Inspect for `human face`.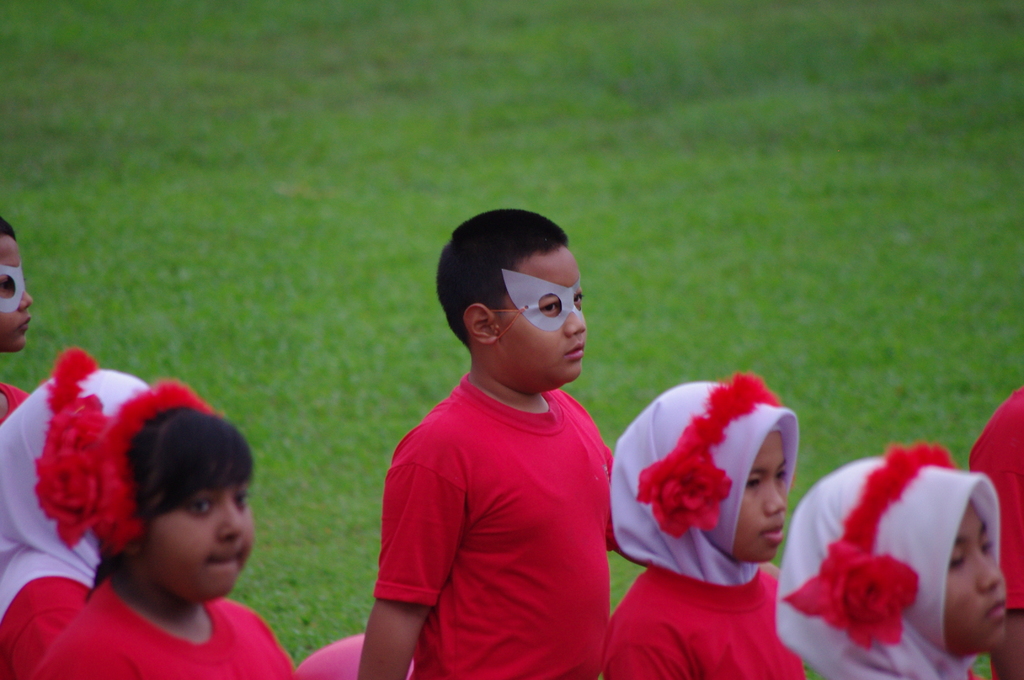
Inspection: (0, 240, 31, 353).
